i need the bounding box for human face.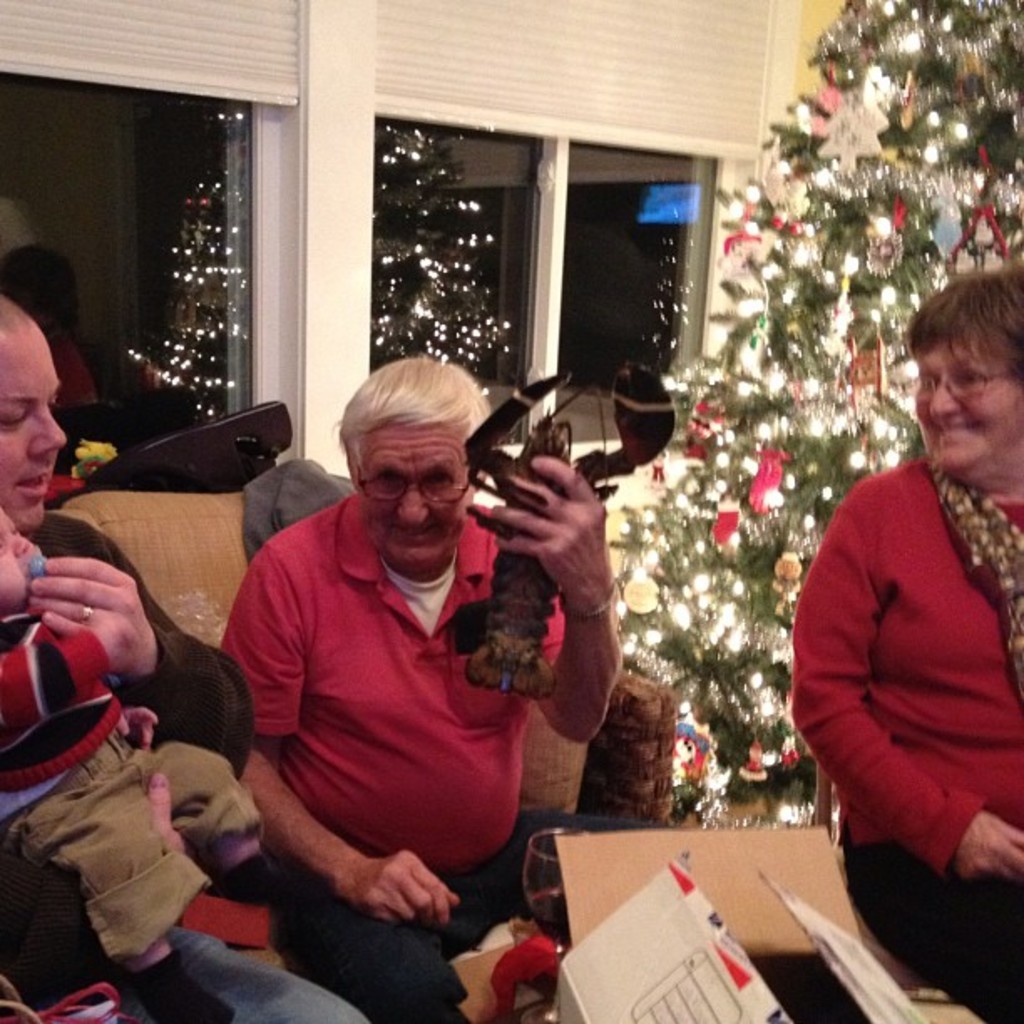
Here it is: <bbox>341, 403, 470, 562</bbox>.
